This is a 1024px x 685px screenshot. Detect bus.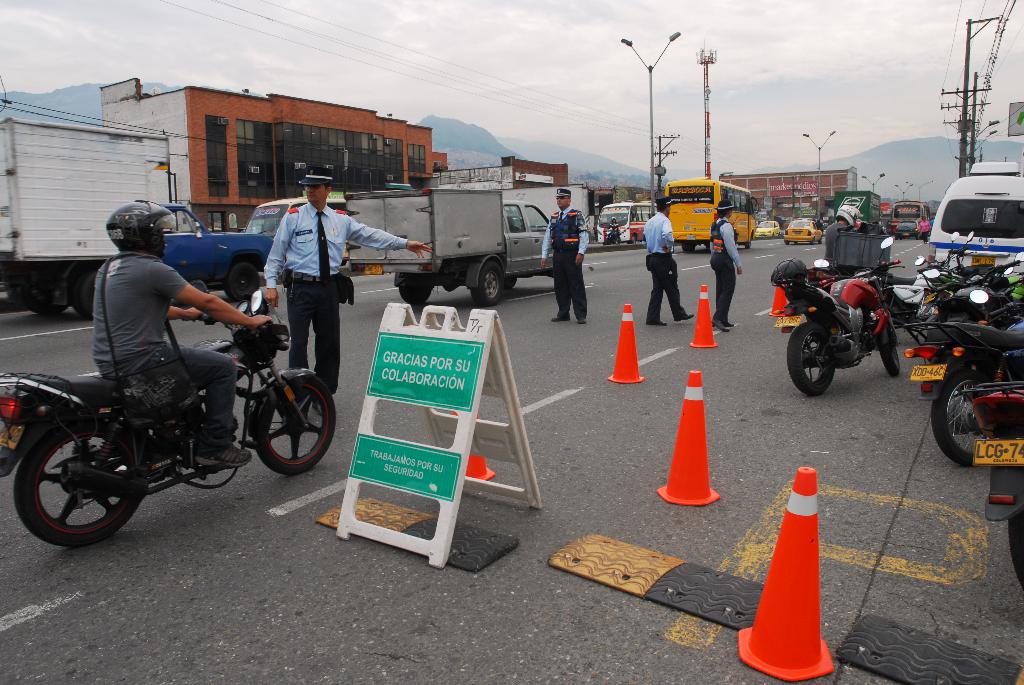
select_region(891, 199, 926, 239).
